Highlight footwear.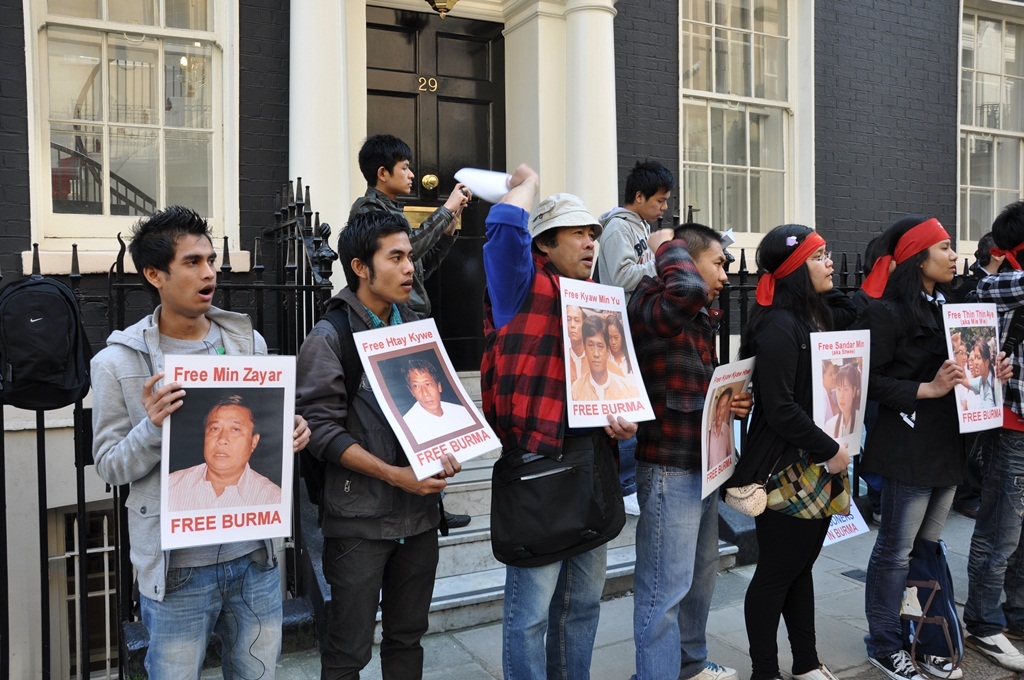
Highlighted region: [797,659,836,679].
